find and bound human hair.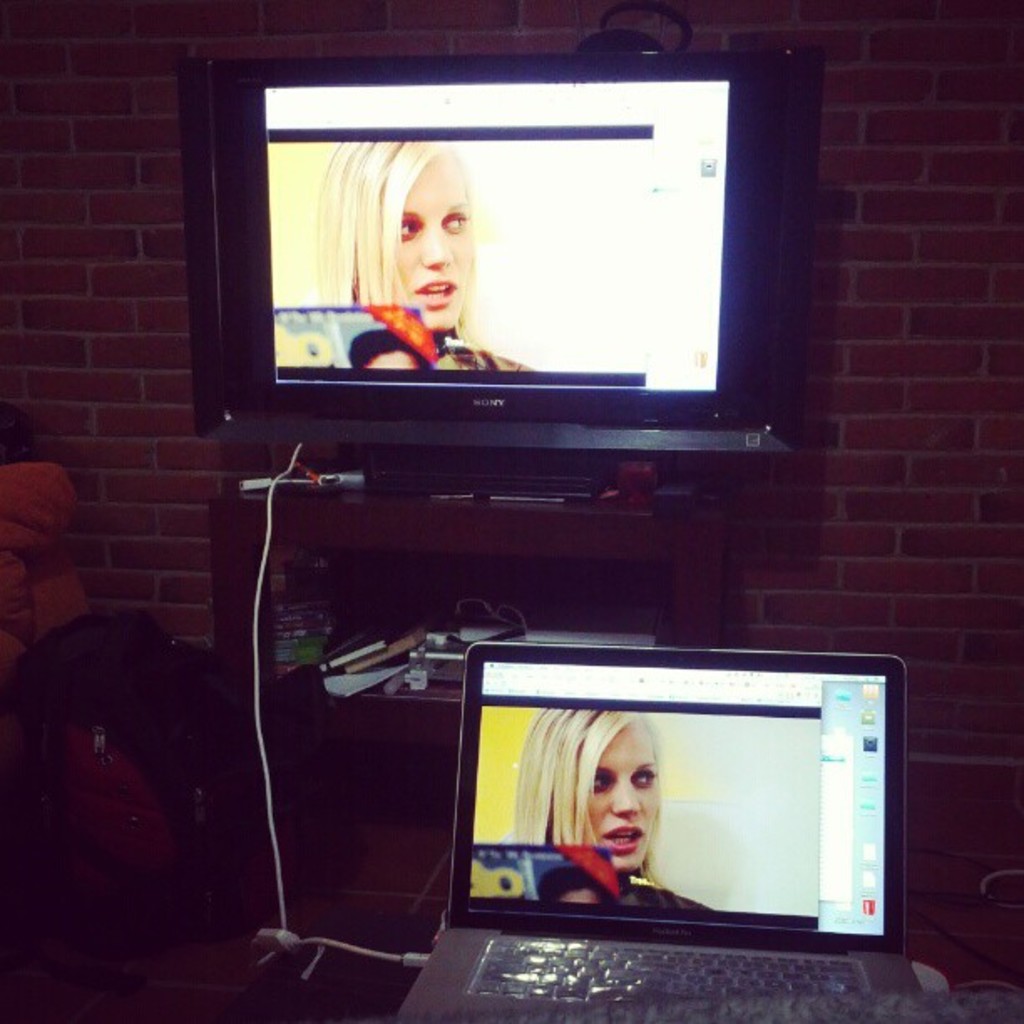
Bound: (507,708,671,887).
